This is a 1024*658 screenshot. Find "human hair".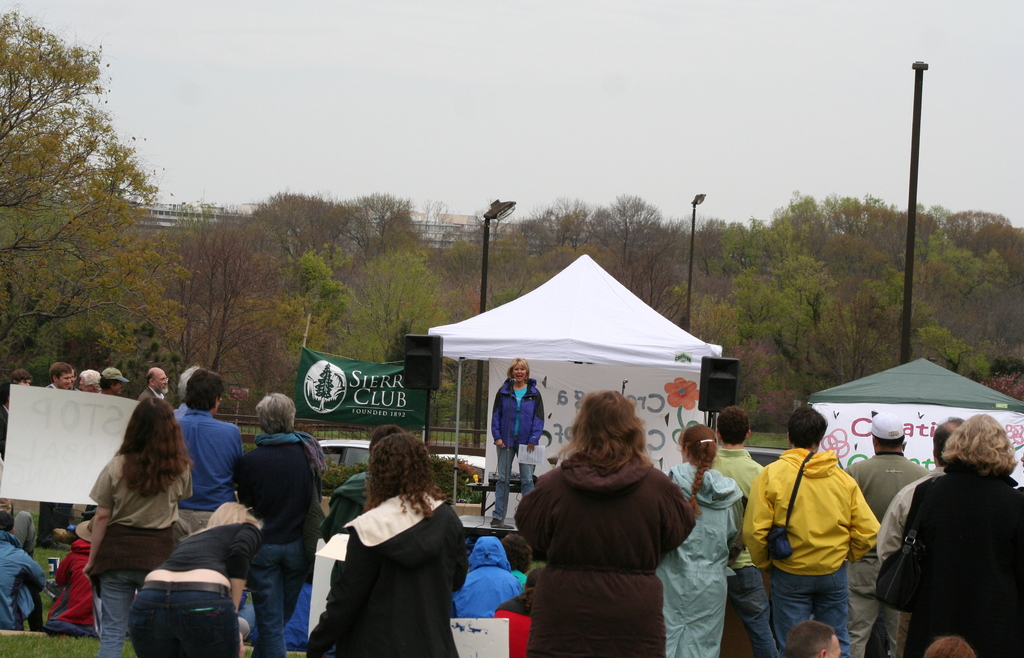
Bounding box: <region>147, 369, 157, 377</region>.
